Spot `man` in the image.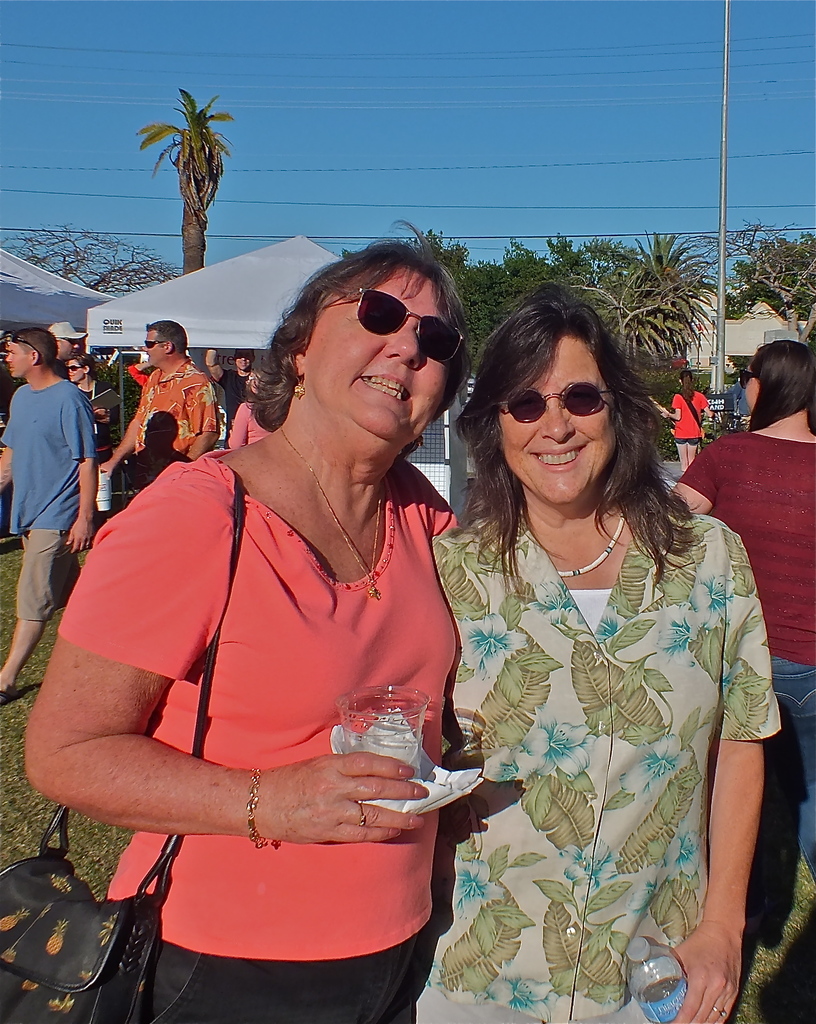
`man` found at (left=0, top=328, right=97, bottom=706).
